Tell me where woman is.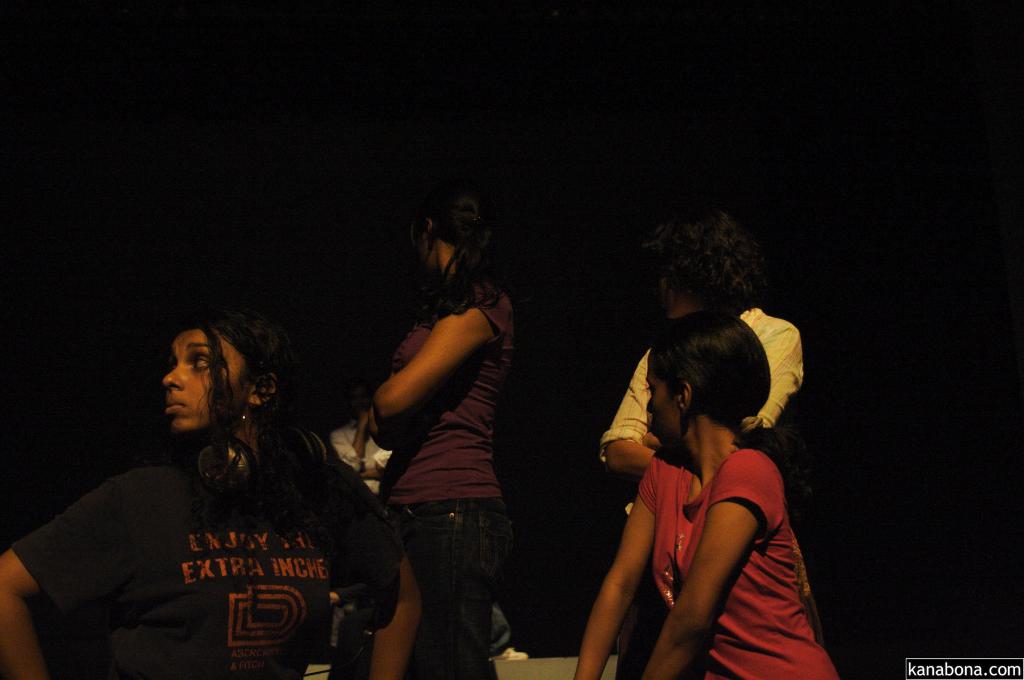
woman is at 572/313/842/679.
